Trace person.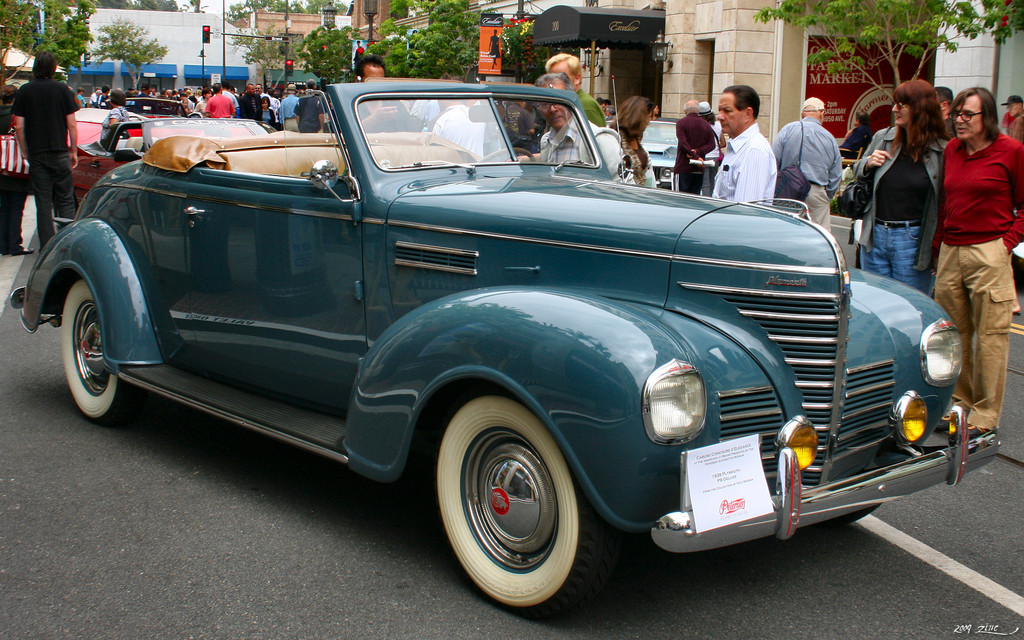
Traced to {"left": 531, "top": 69, "right": 623, "bottom": 183}.
